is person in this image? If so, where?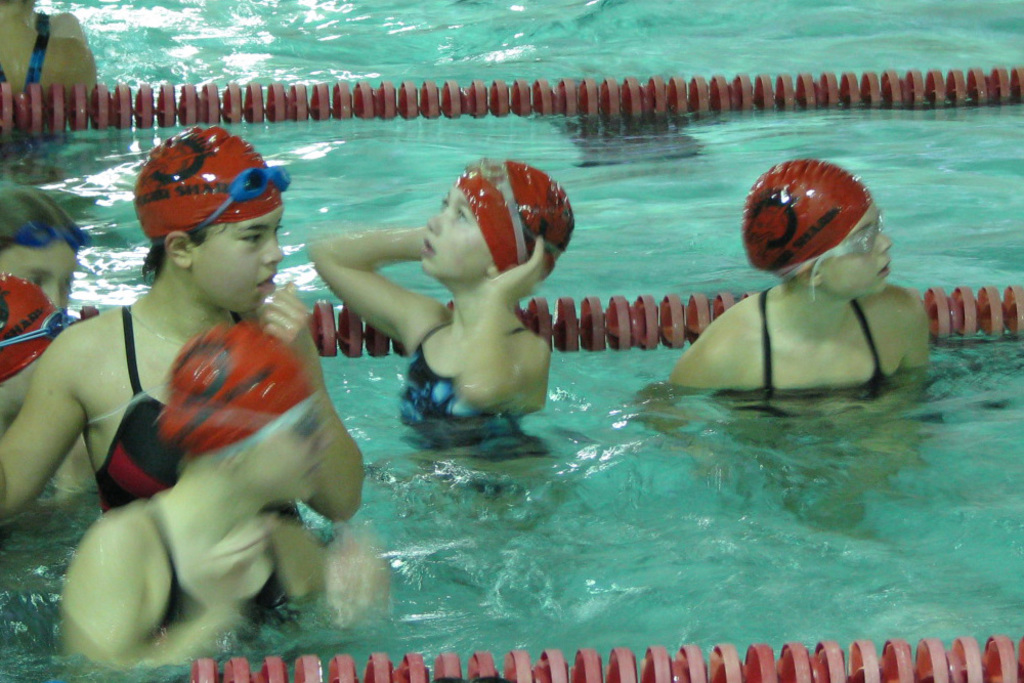
Yes, at [x1=0, y1=278, x2=95, y2=520].
